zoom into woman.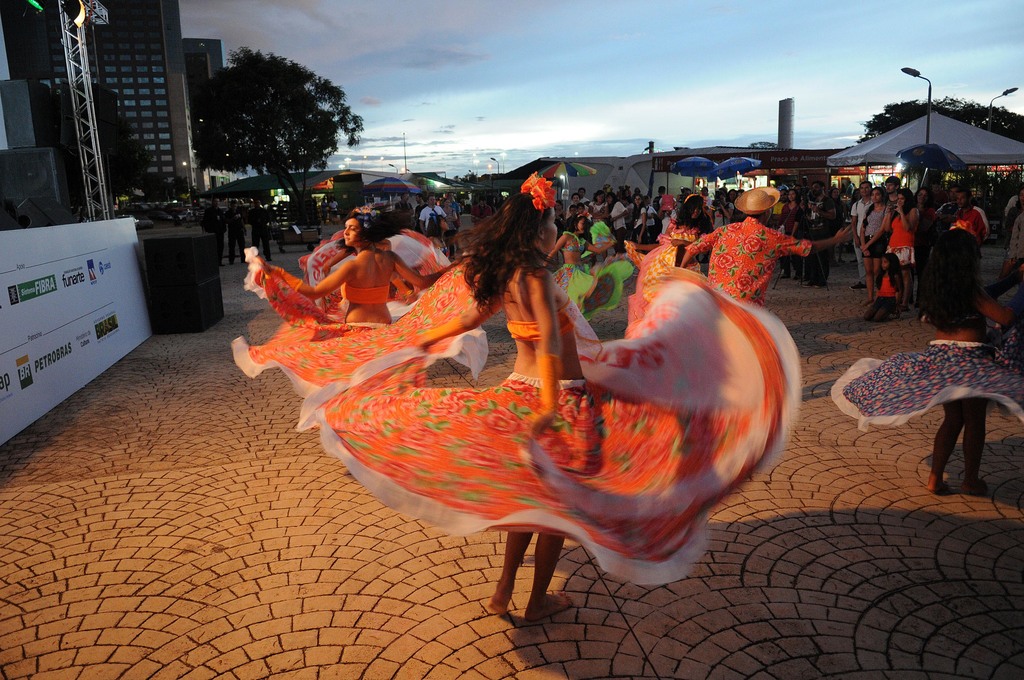
Zoom target: pyautogui.locateOnScreen(602, 188, 631, 252).
